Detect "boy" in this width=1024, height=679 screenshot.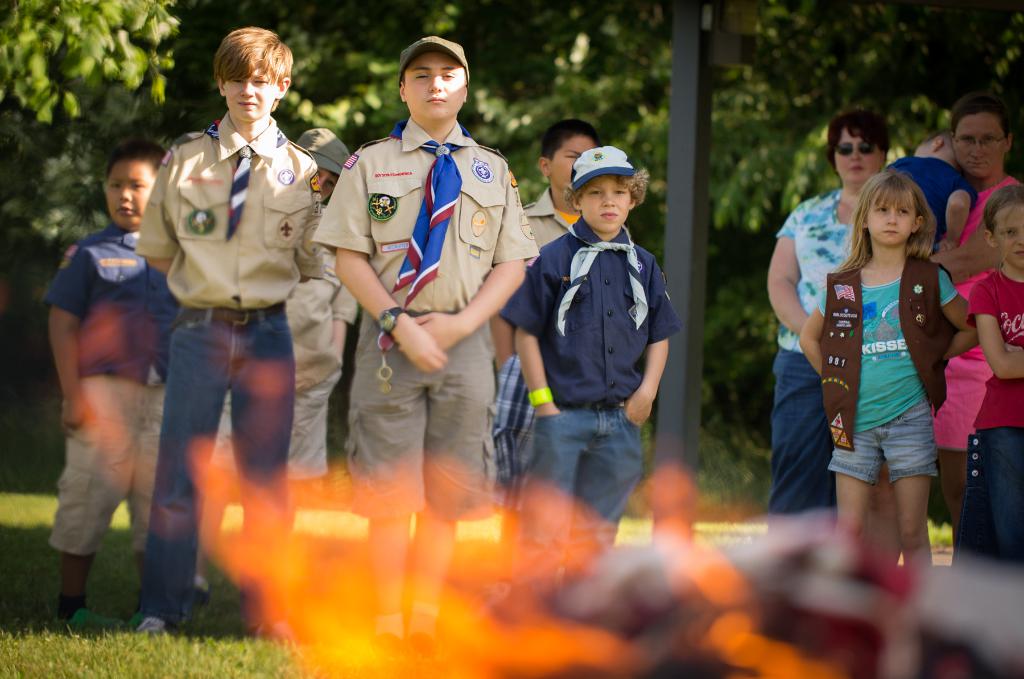
Detection: (192,126,358,637).
